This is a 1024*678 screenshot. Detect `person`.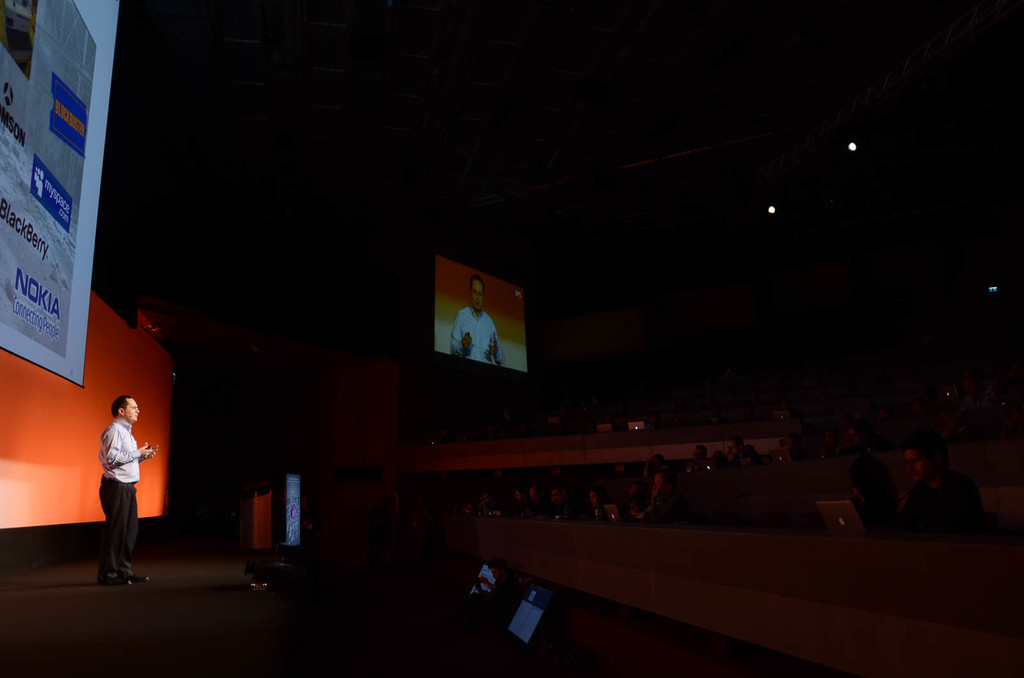
(x1=656, y1=452, x2=678, y2=517).
